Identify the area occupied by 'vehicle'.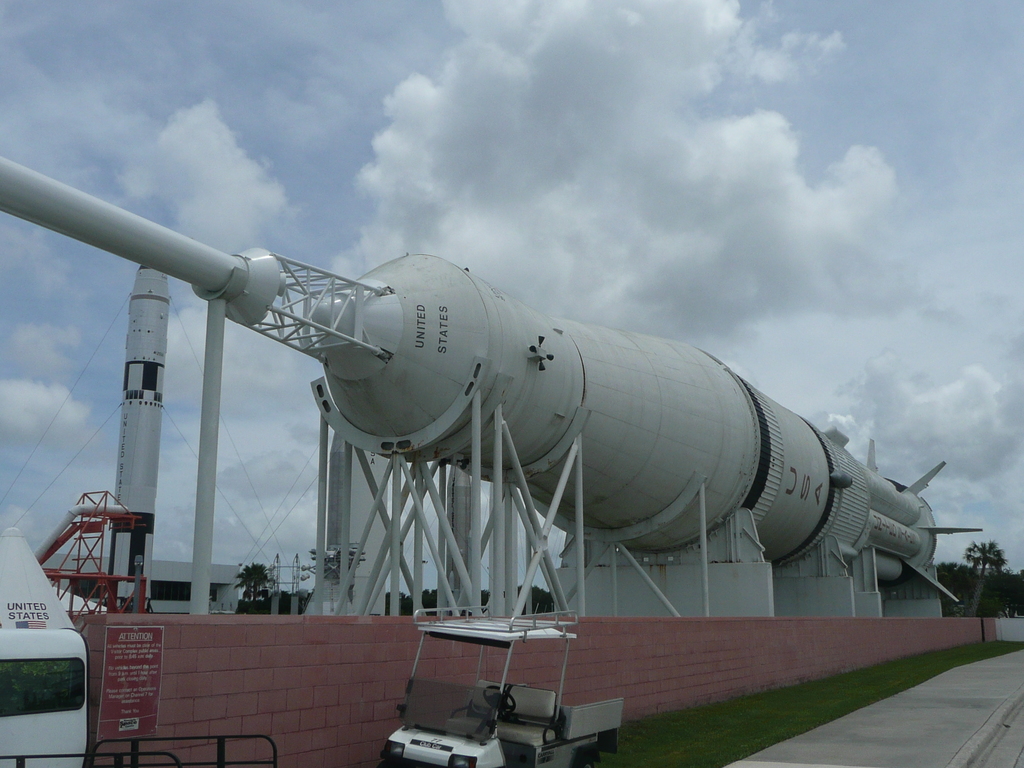
Area: 382,610,625,767.
